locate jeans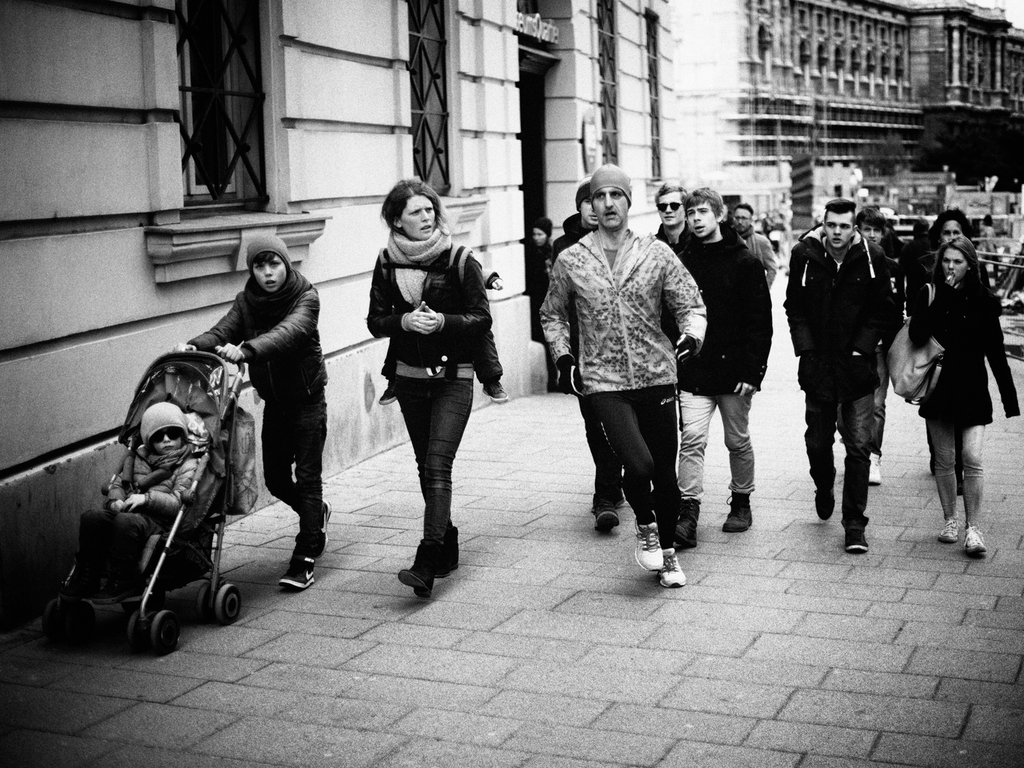
<box>375,347,481,575</box>
